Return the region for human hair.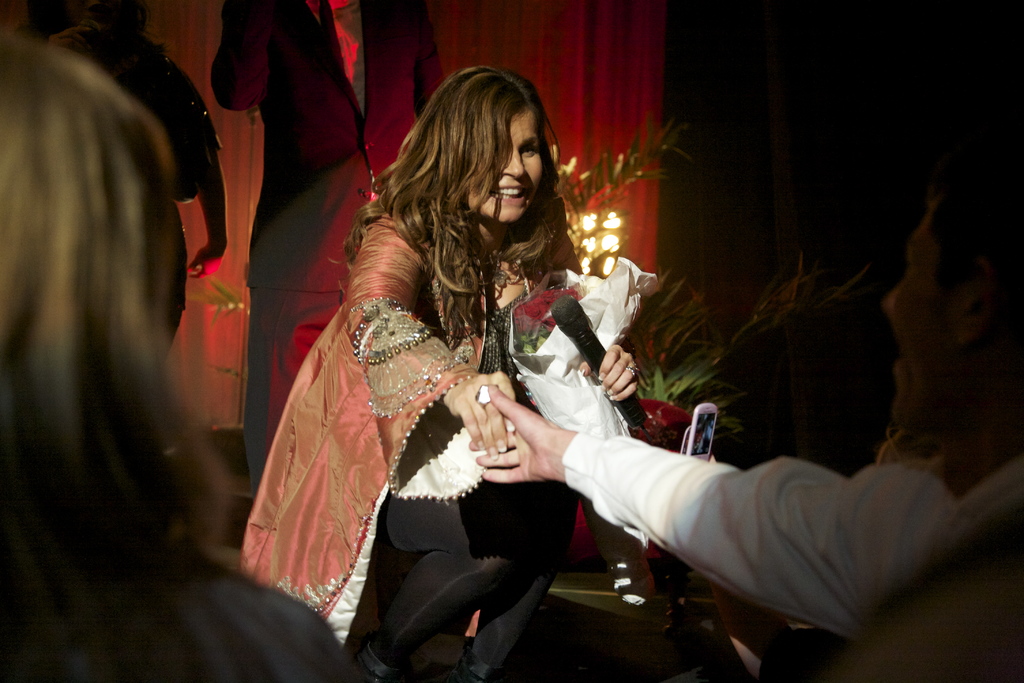
<bbox>375, 63, 566, 338</bbox>.
